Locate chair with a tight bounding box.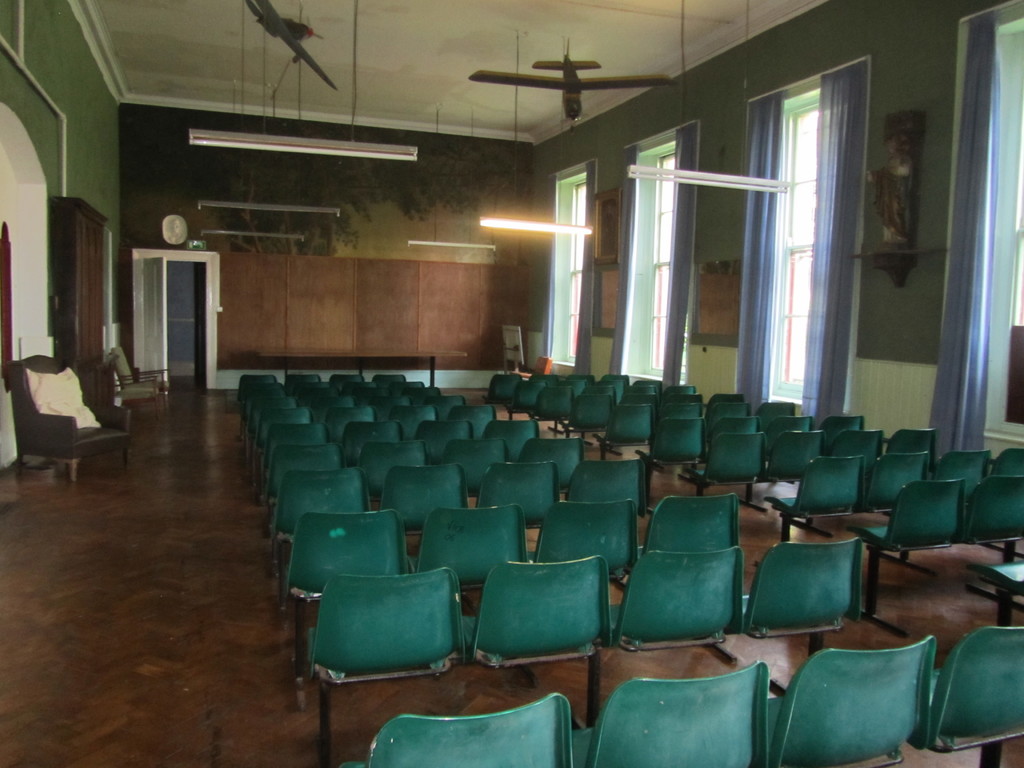
760/635/931/767.
